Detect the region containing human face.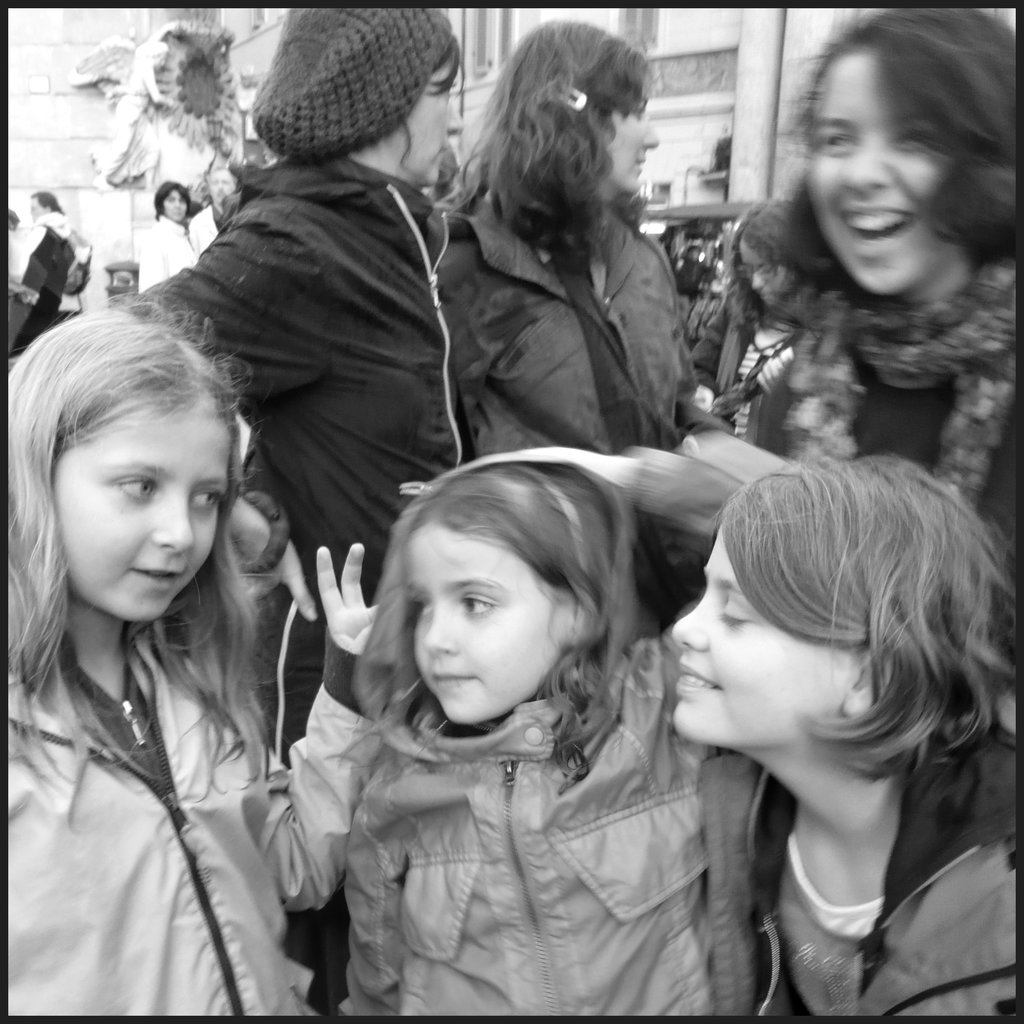
{"x1": 809, "y1": 50, "x2": 956, "y2": 295}.
